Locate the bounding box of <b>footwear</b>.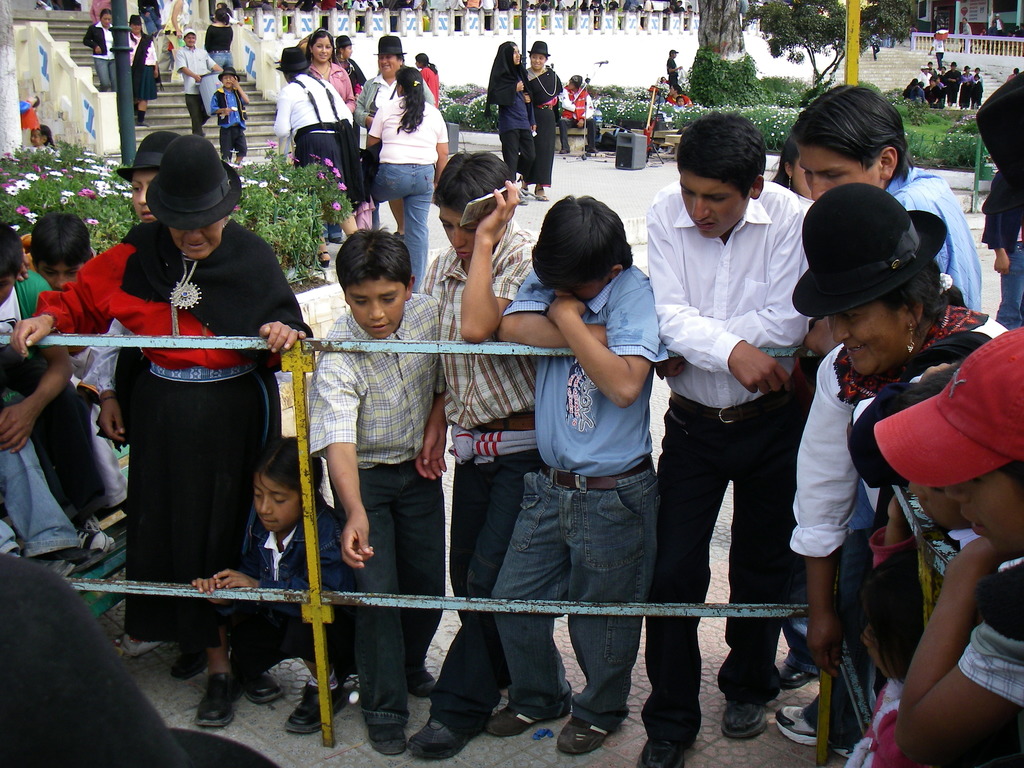
Bounding box: <region>770, 655, 819, 687</region>.
